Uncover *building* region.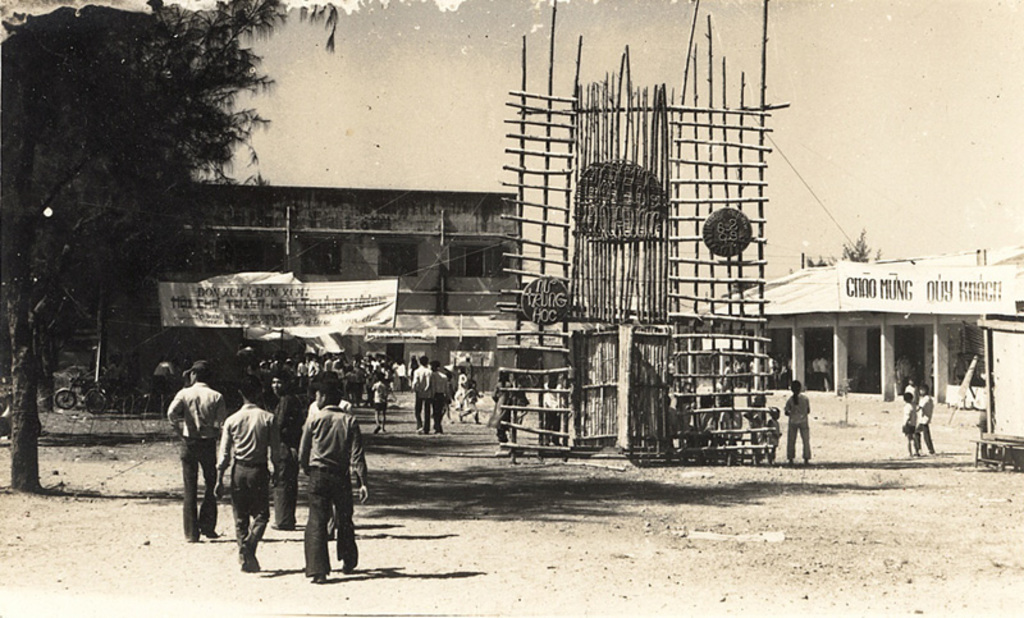
Uncovered: (left=47, top=183, right=526, bottom=389).
